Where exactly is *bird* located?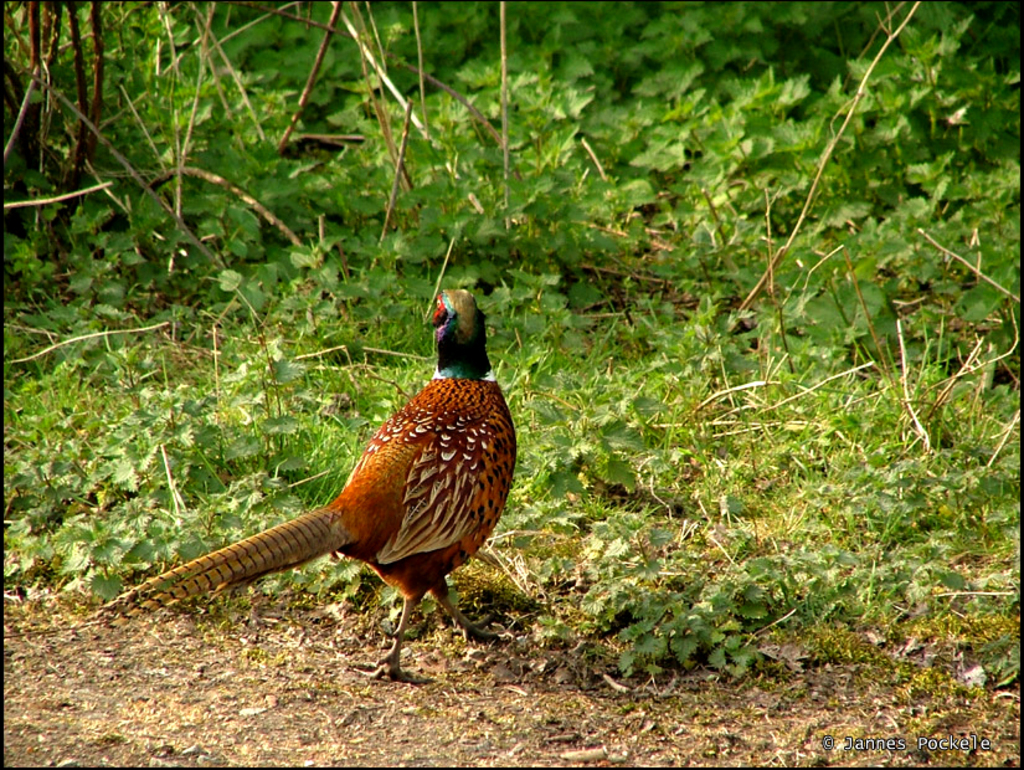
Its bounding box is [122, 276, 503, 692].
